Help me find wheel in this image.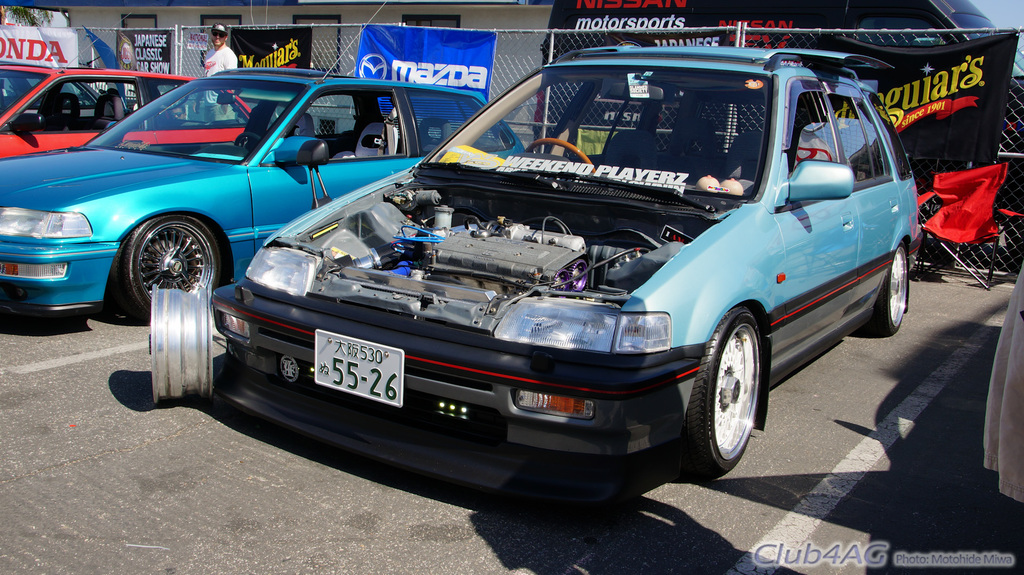
Found it: {"left": 692, "top": 315, "right": 775, "bottom": 473}.
